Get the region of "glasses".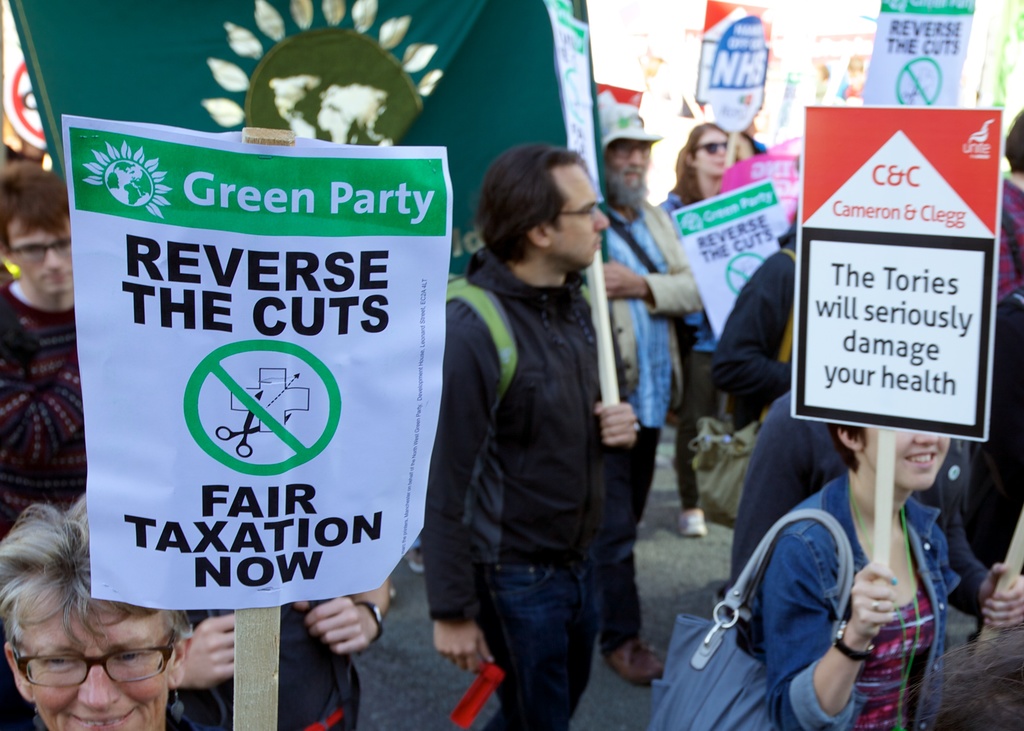
select_region(684, 139, 733, 161).
